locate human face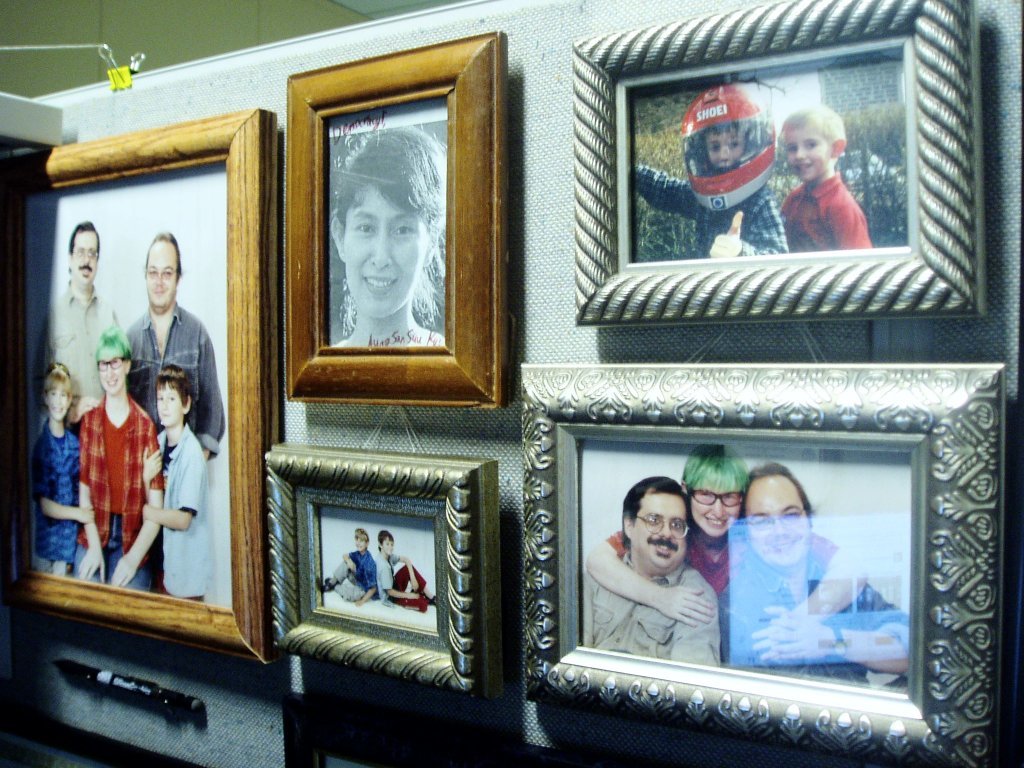
select_region(638, 494, 688, 569)
